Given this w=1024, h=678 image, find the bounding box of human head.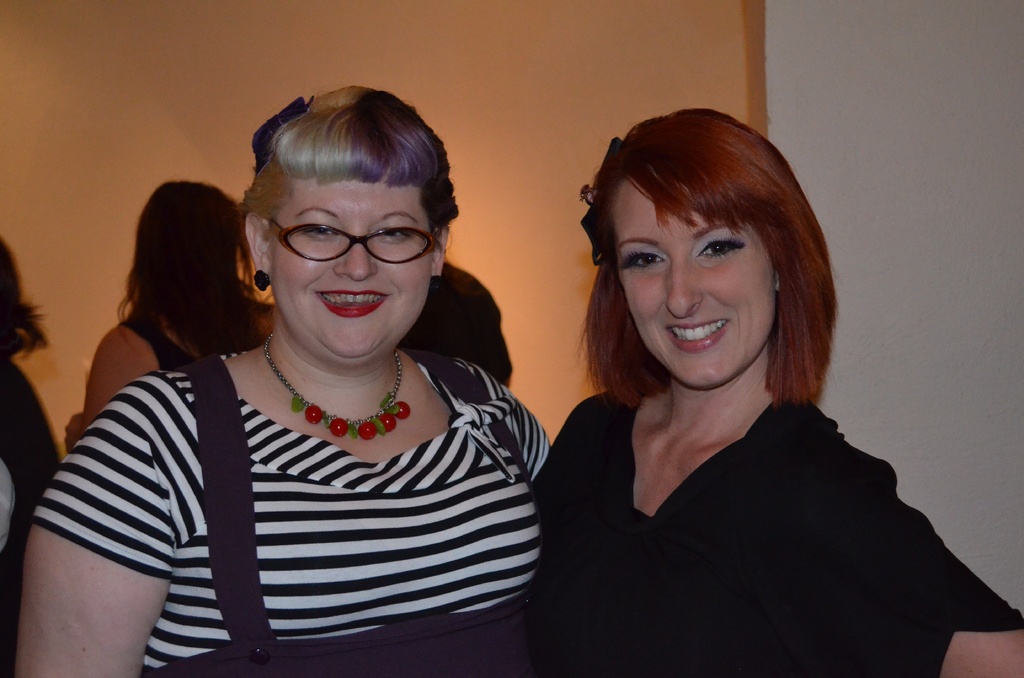
region(591, 106, 777, 392).
